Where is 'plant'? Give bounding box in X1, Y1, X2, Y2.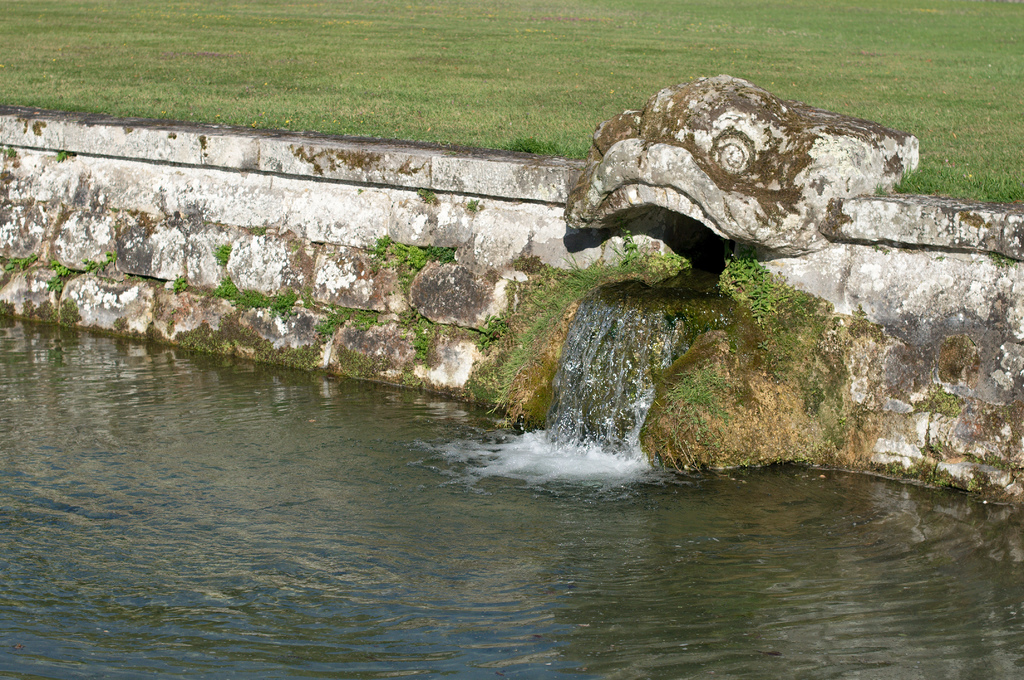
211, 271, 241, 297.
